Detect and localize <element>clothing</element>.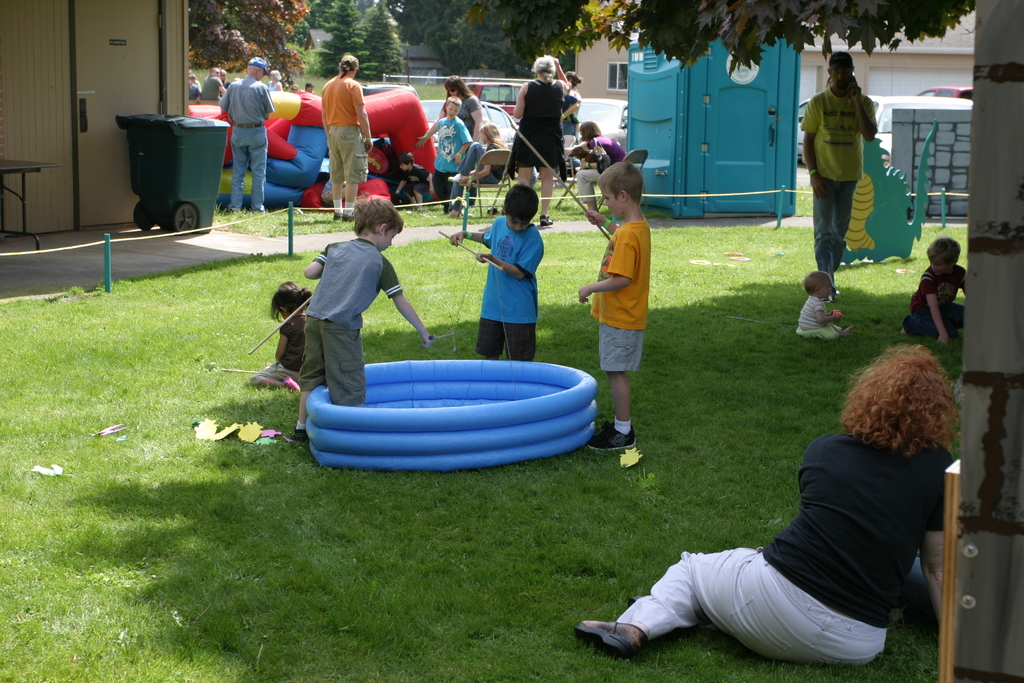
Localized at locate(595, 319, 645, 372).
